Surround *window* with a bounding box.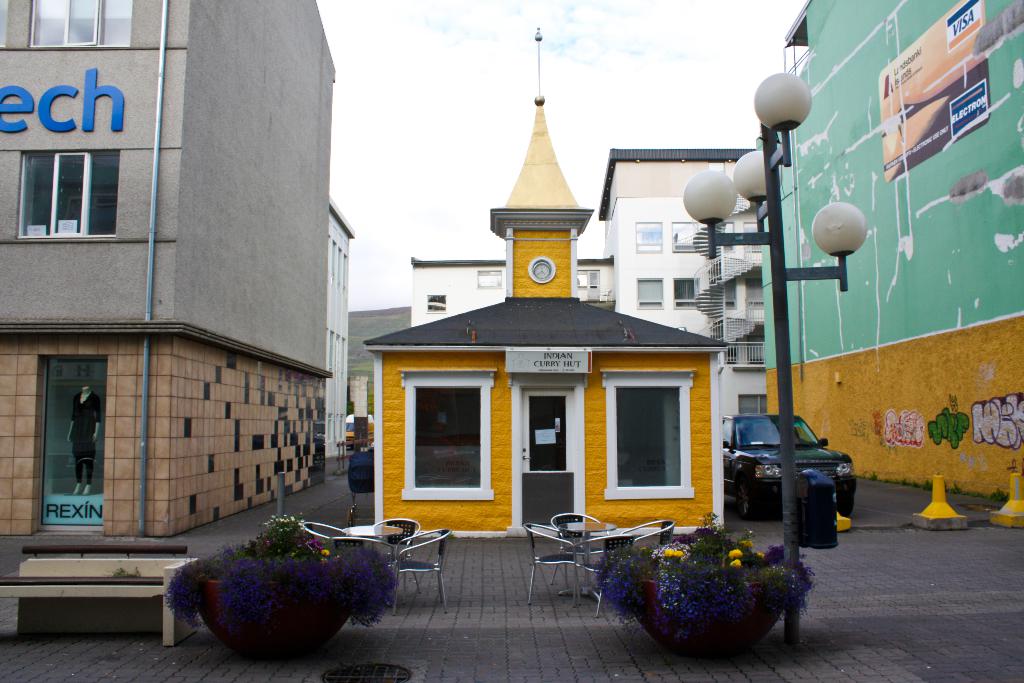
474, 268, 502, 288.
